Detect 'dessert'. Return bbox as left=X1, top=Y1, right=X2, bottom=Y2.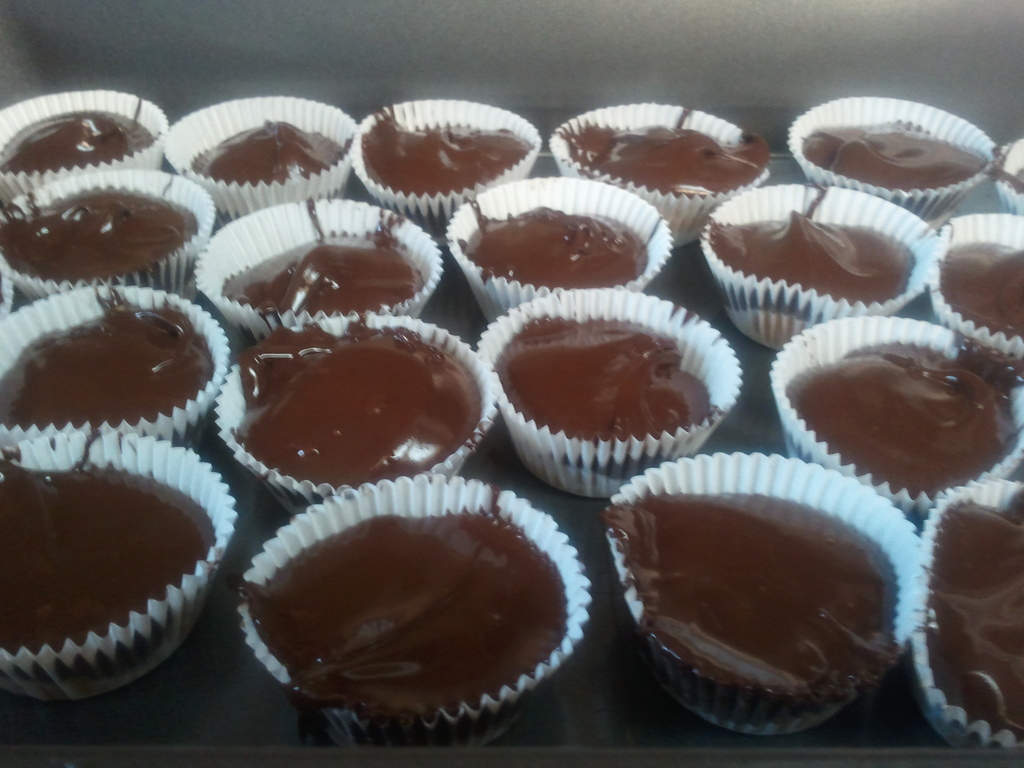
left=0, top=183, right=205, bottom=287.
